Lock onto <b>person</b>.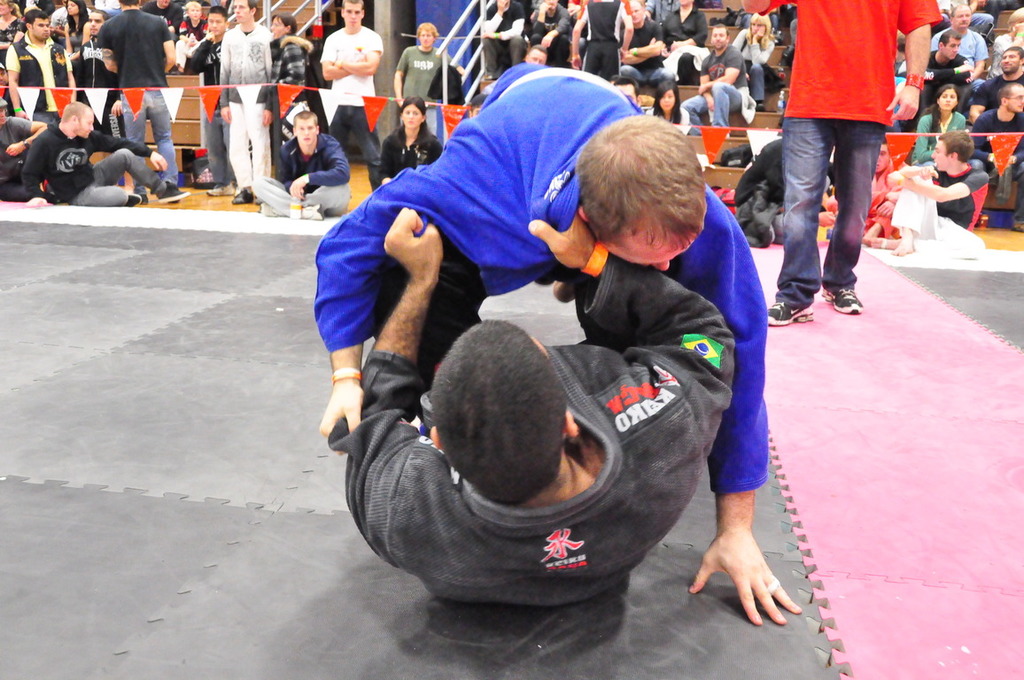
Locked: left=310, top=58, right=805, bottom=630.
